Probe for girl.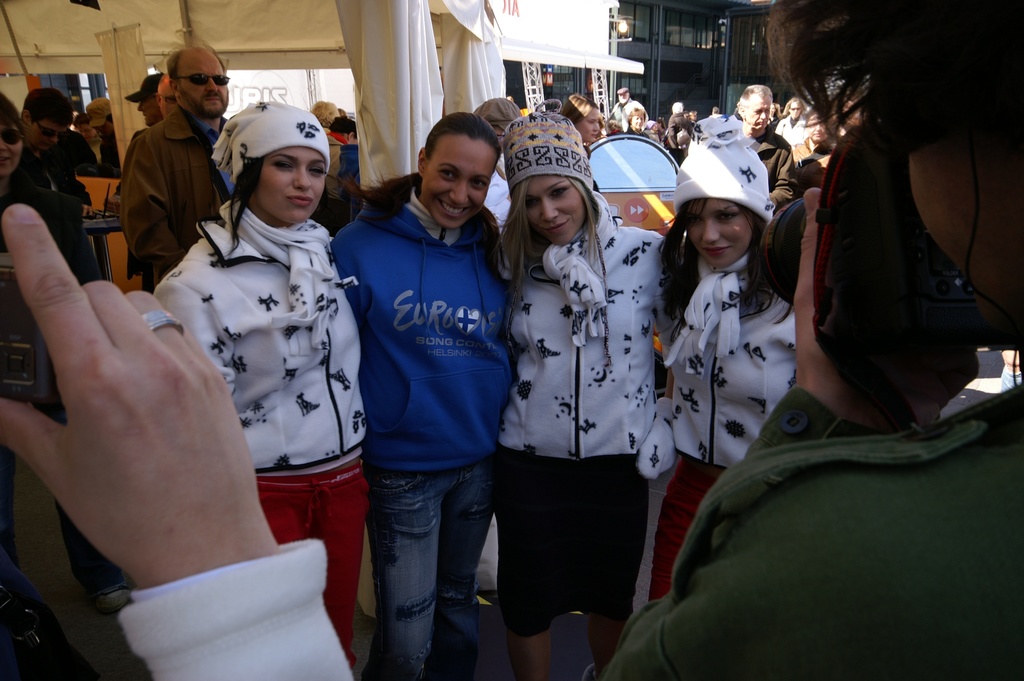
Probe result: (x1=559, y1=95, x2=604, y2=147).
